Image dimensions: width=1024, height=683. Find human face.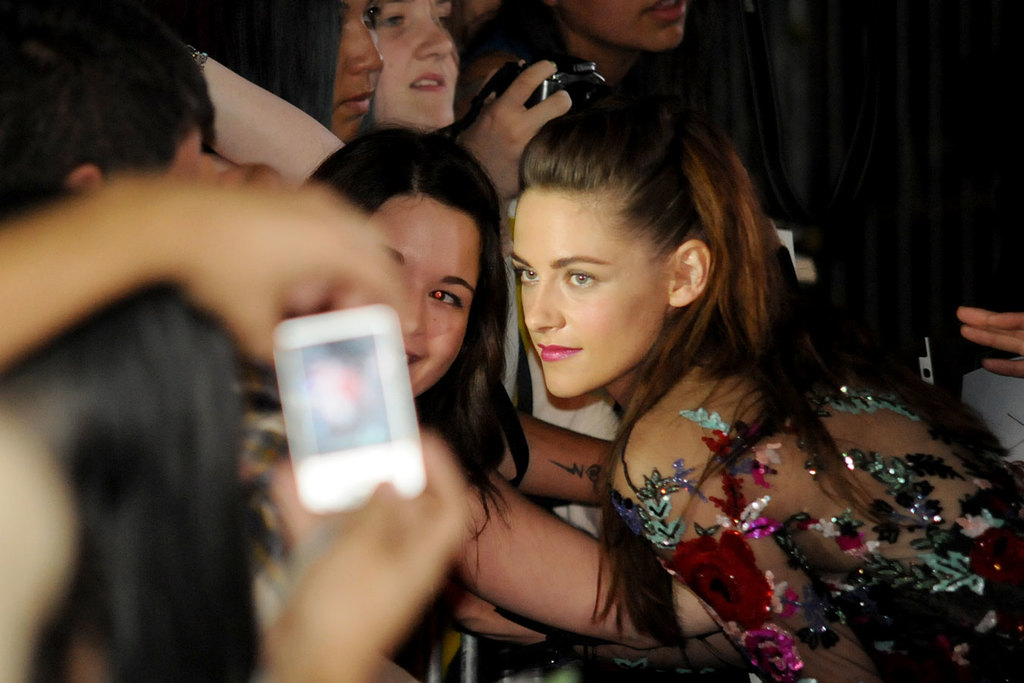
(369,192,477,396).
